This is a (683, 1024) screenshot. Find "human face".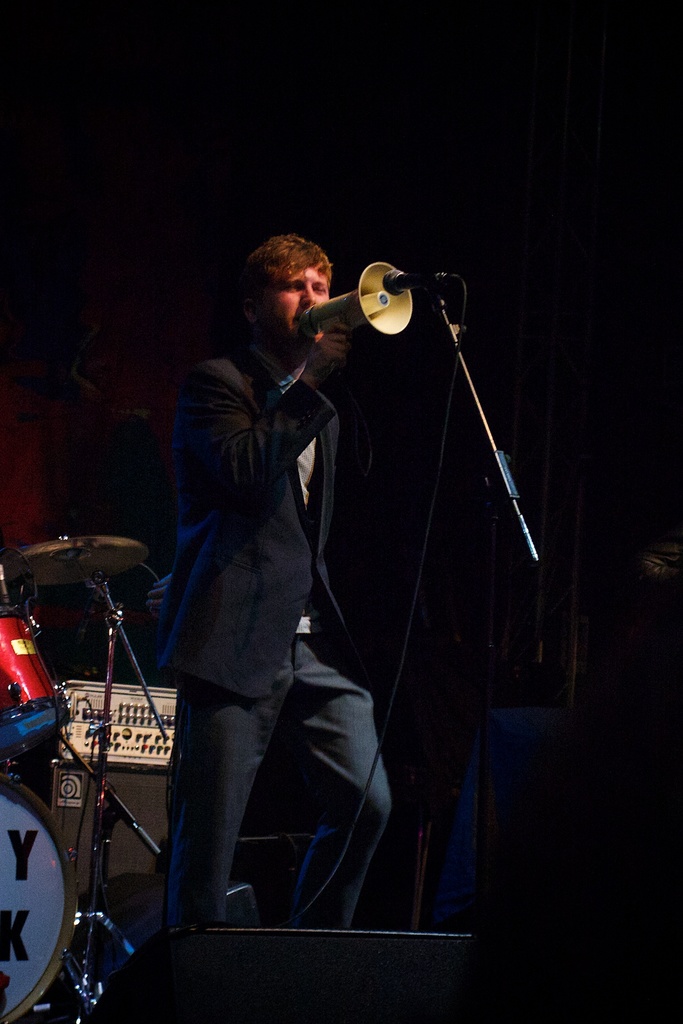
Bounding box: l=256, t=260, r=327, b=348.
